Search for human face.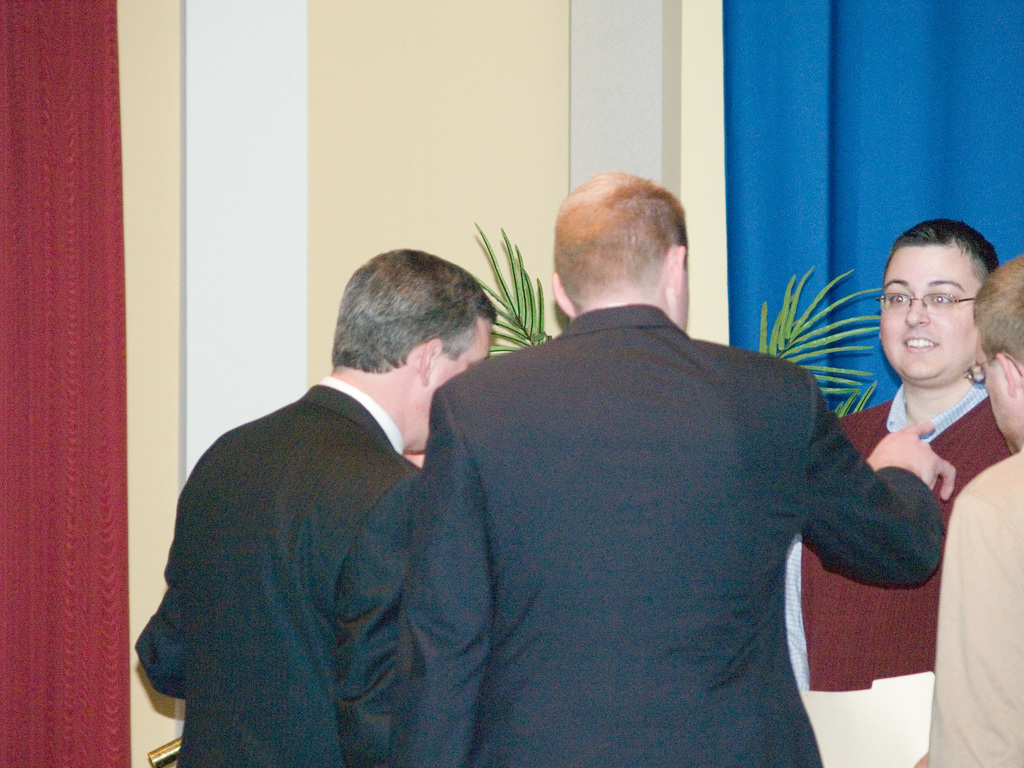
Found at x1=426 y1=321 x2=492 y2=451.
